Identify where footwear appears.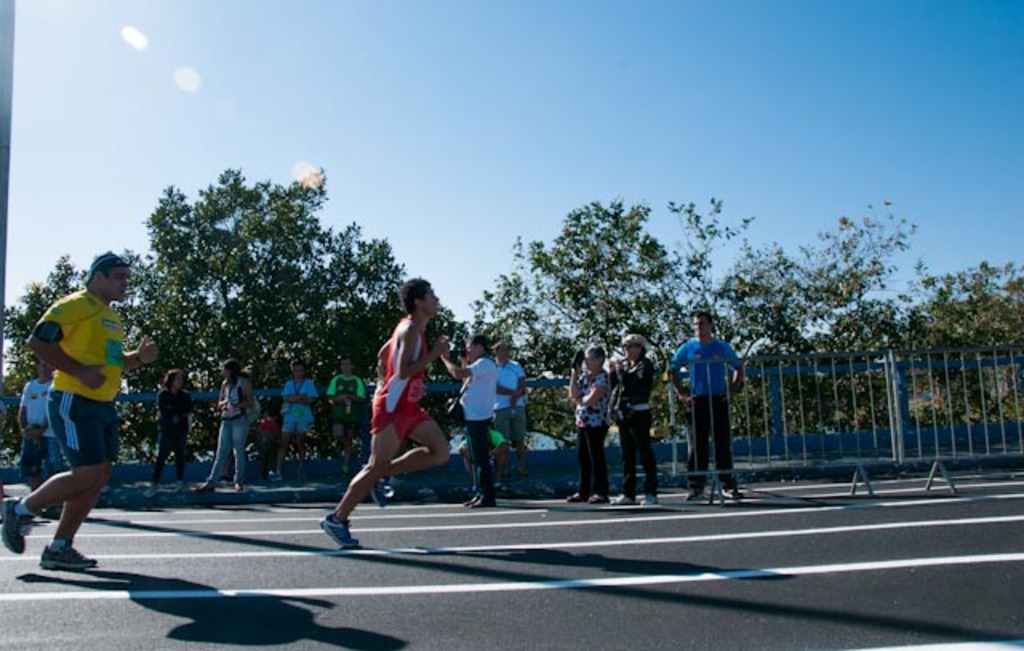
Appears at (x1=174, y1=477, x2=192, y2=488).
